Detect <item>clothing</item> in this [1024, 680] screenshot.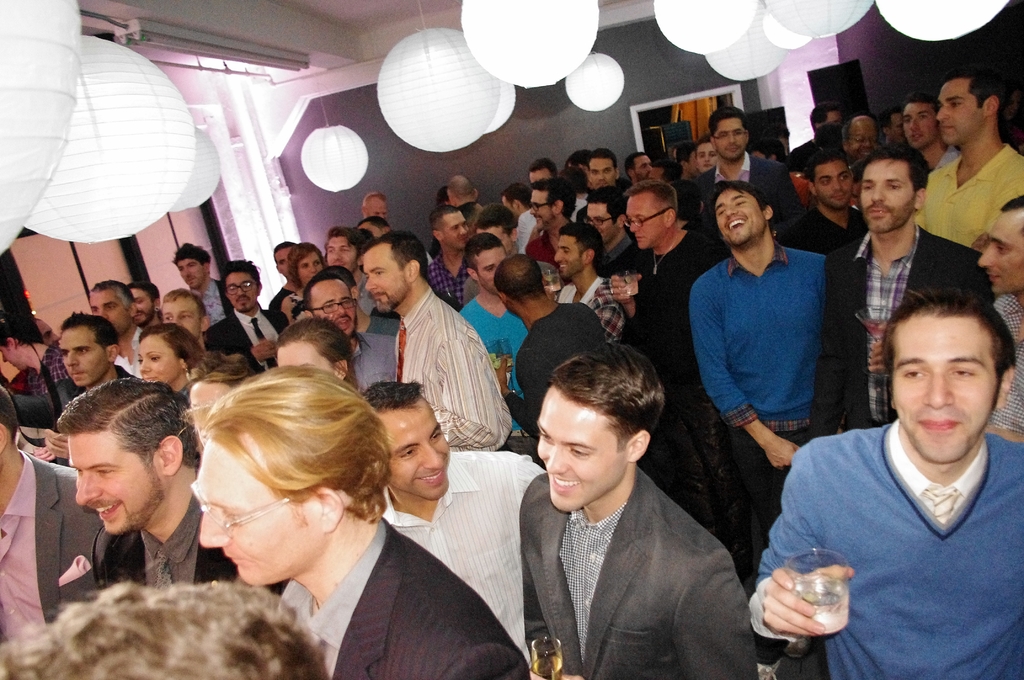
Detection: region(381, 454, 545, 657).
